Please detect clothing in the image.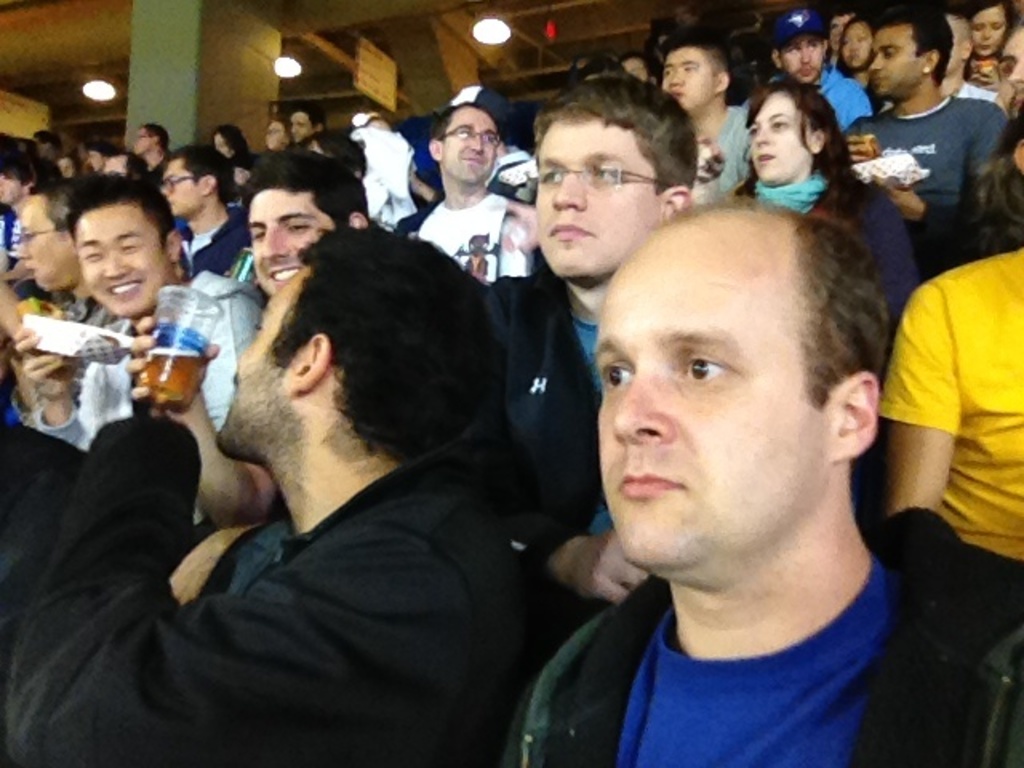
<box>166,205,250,267</box>.
